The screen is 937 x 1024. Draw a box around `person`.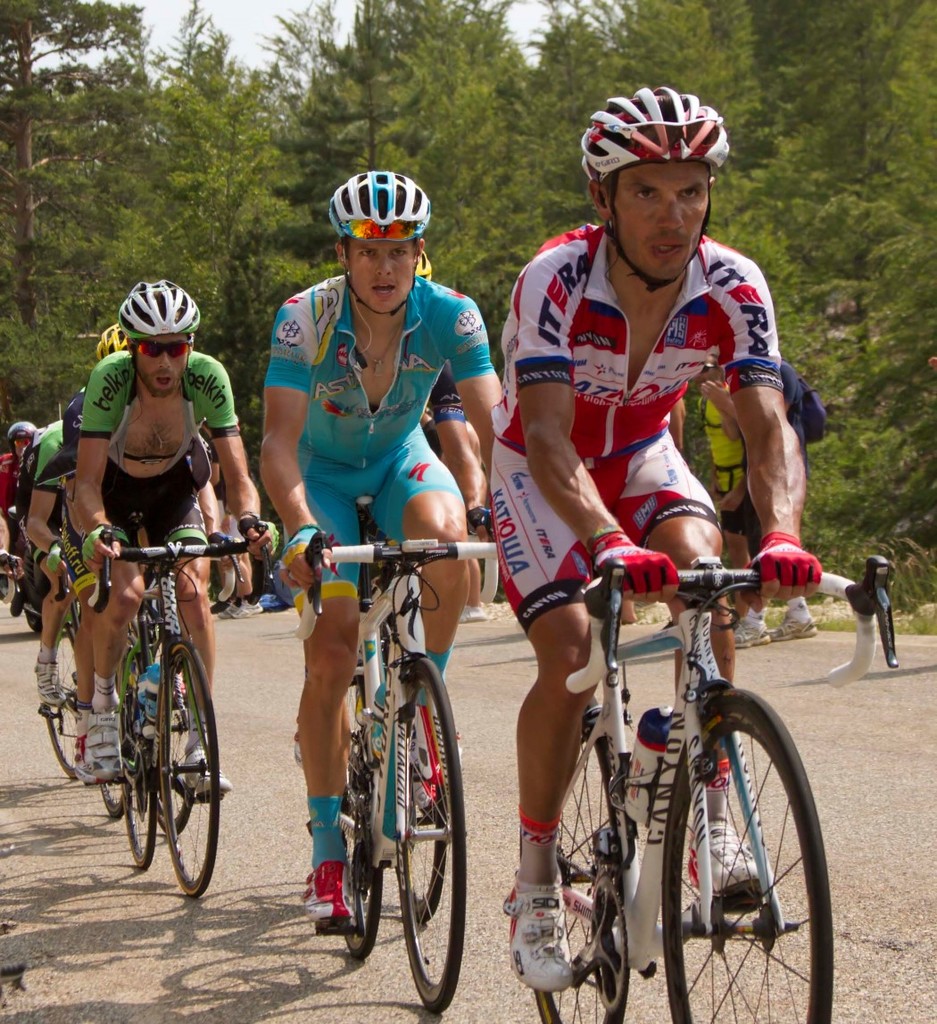
(x1=483, y1=79, x2=833, y2=996).
